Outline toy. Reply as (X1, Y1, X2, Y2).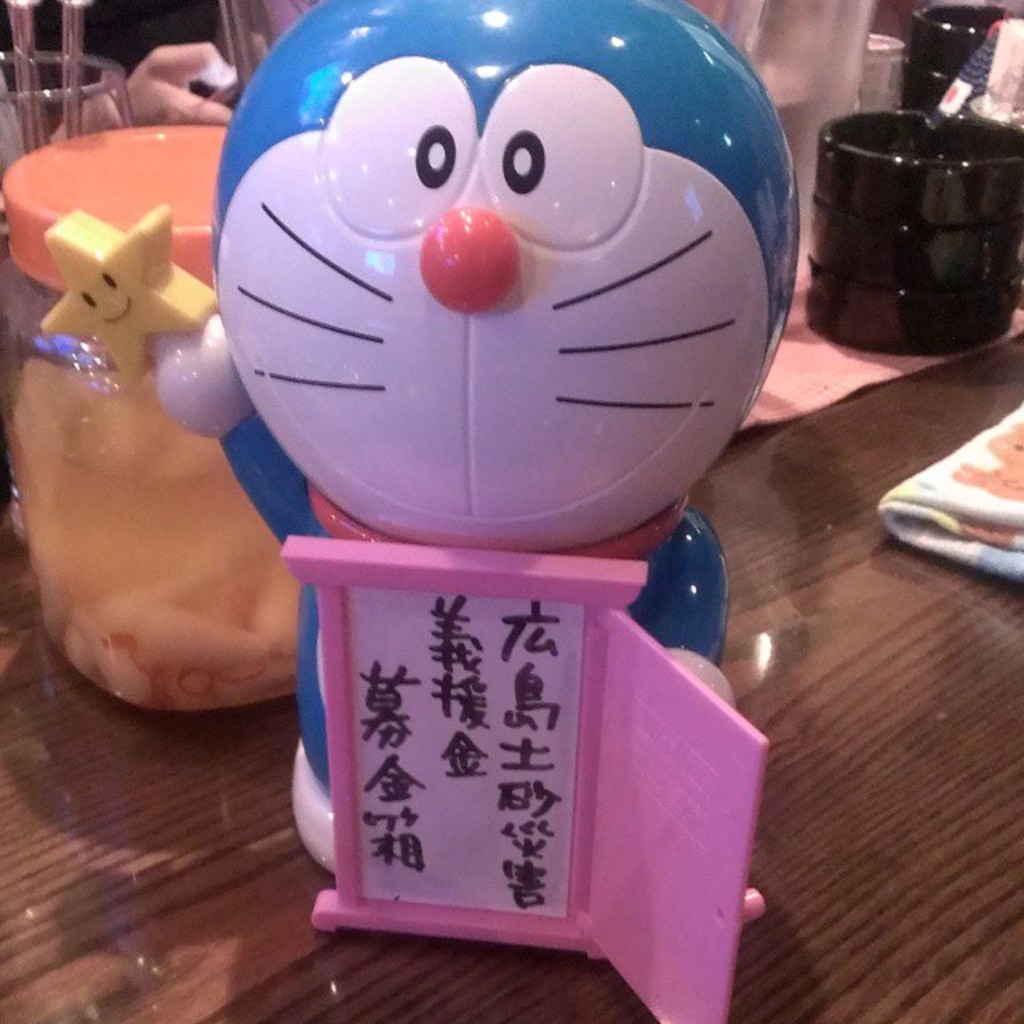
(21, 0, 829, 1022).
